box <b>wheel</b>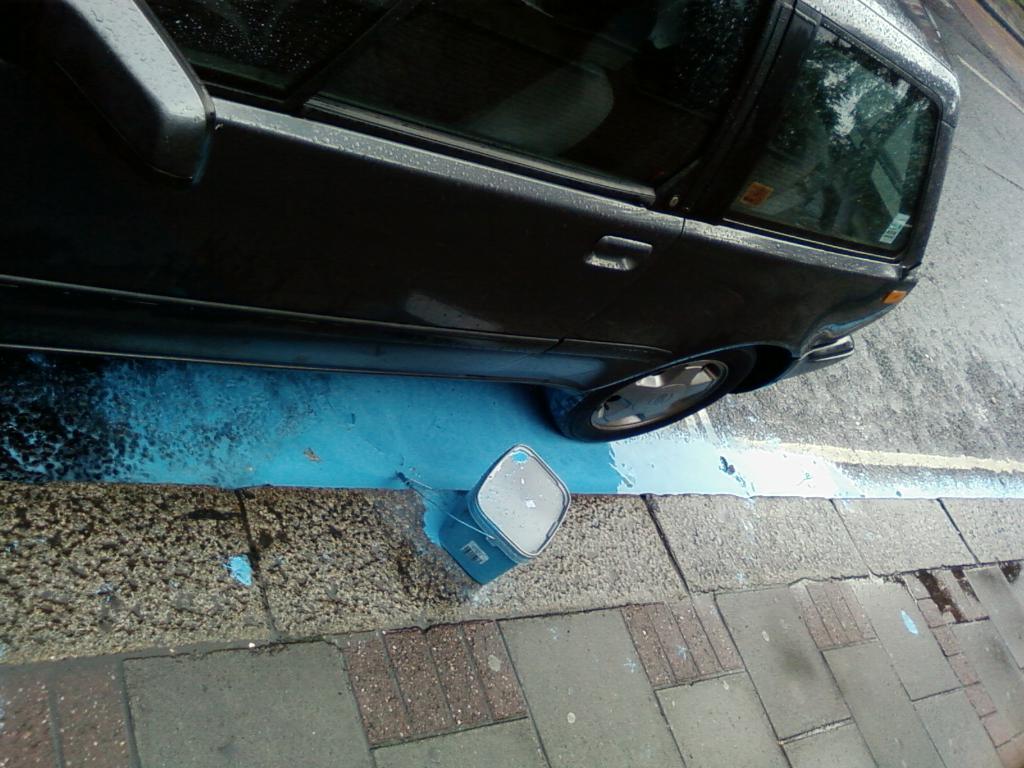
<bbox>541, 337, 783, 431</bbox>
